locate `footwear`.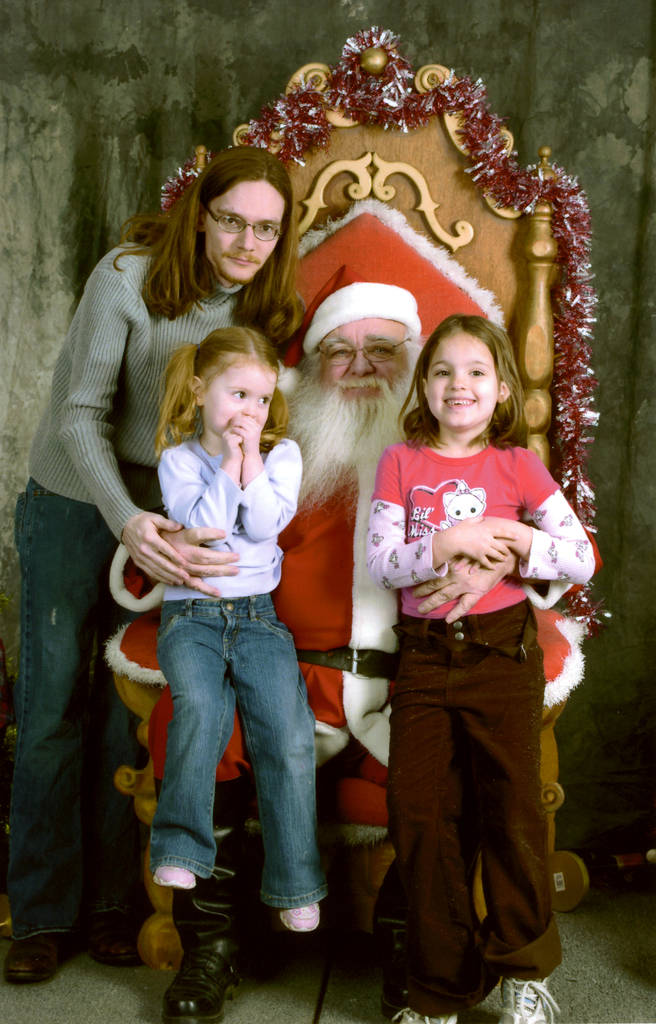
Bounding box: [491, 979, 564, 1023].
